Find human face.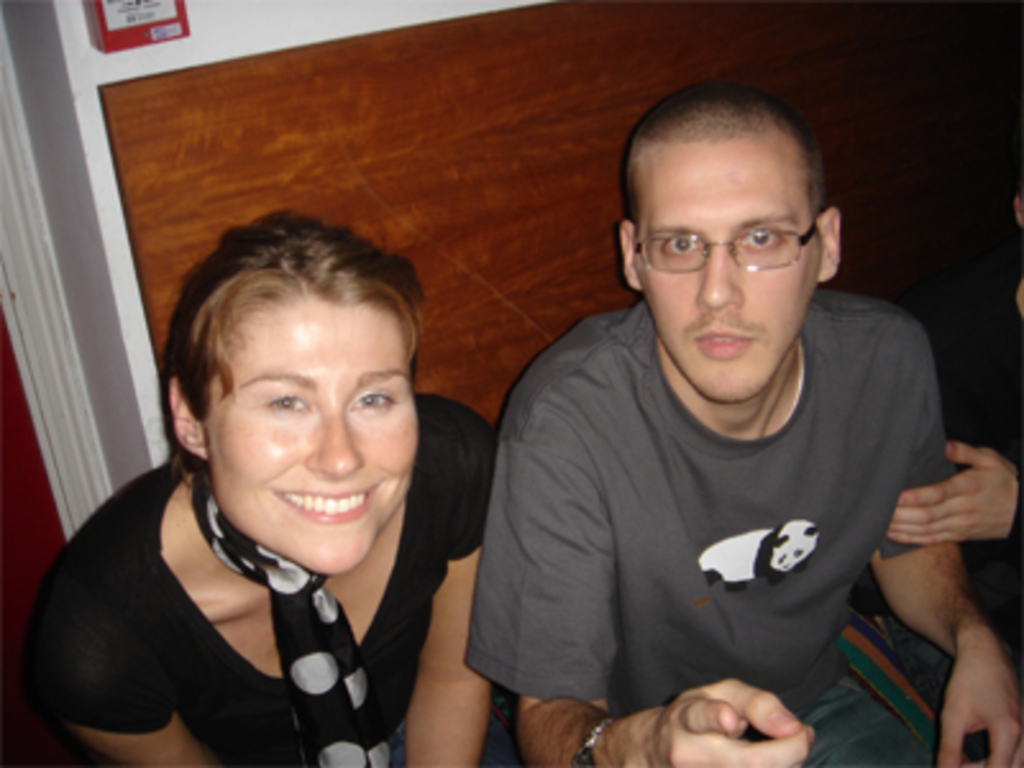
x1=640 y1=128 x2=817 y2=399.
